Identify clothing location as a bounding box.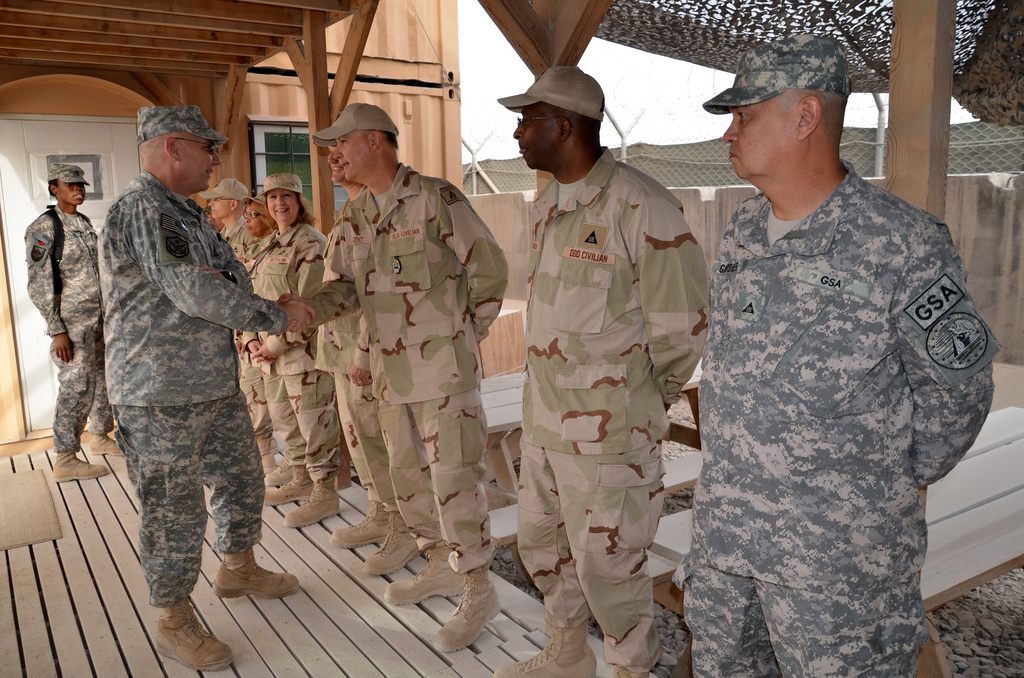
[306, 162, 506, 581].
